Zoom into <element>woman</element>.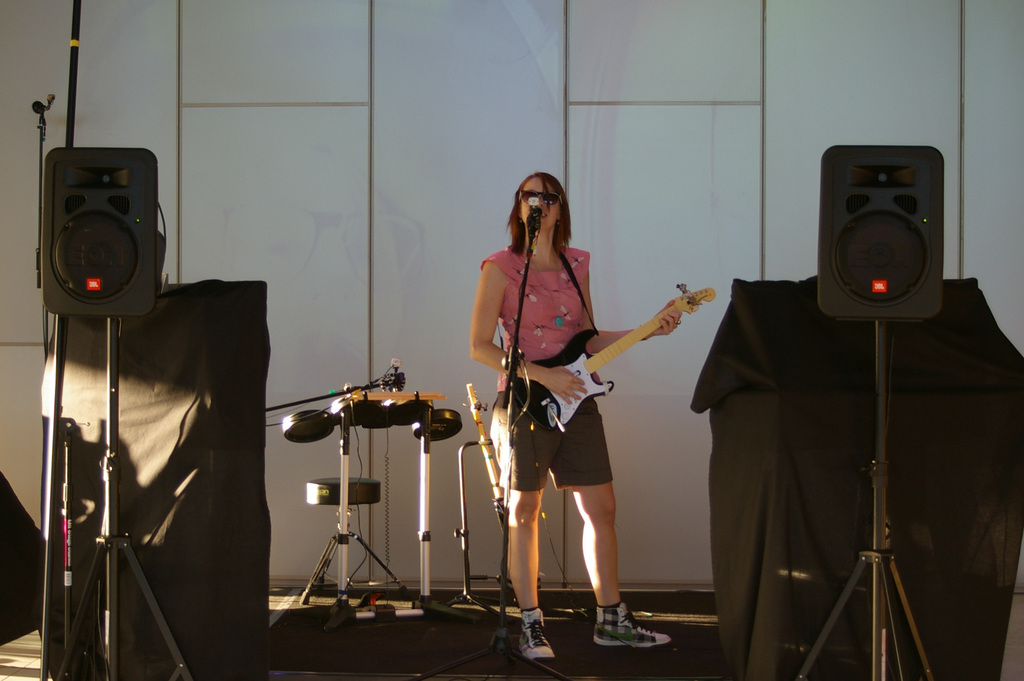
Zoom target: (x1=475, y1=173, x2=675, y2=650).
